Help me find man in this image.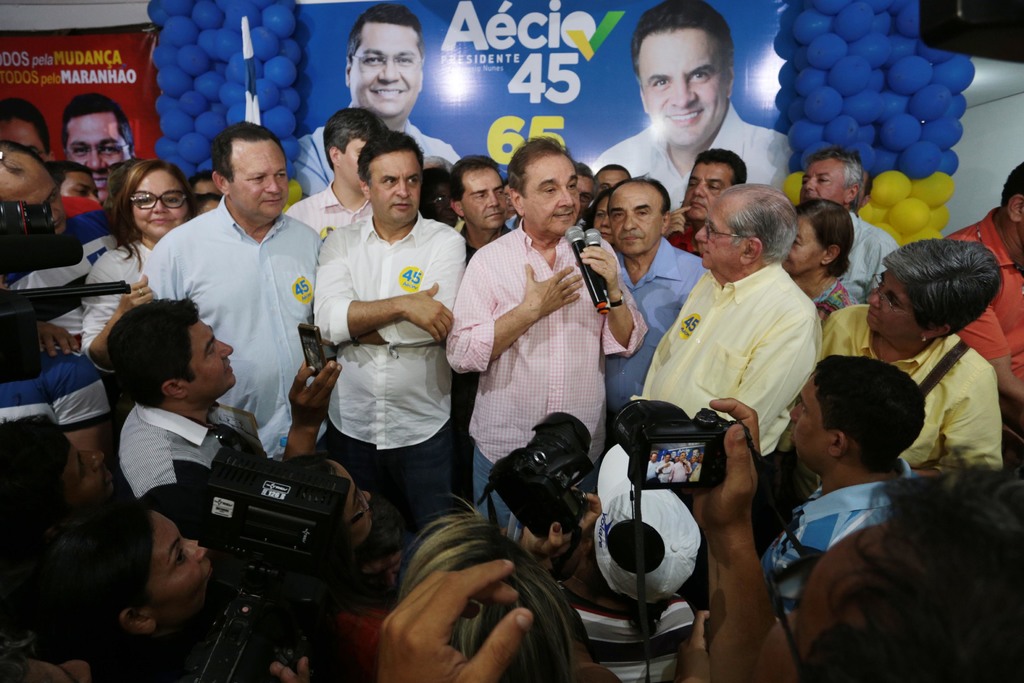
Found it: locate(6, 406, 130, 570).
